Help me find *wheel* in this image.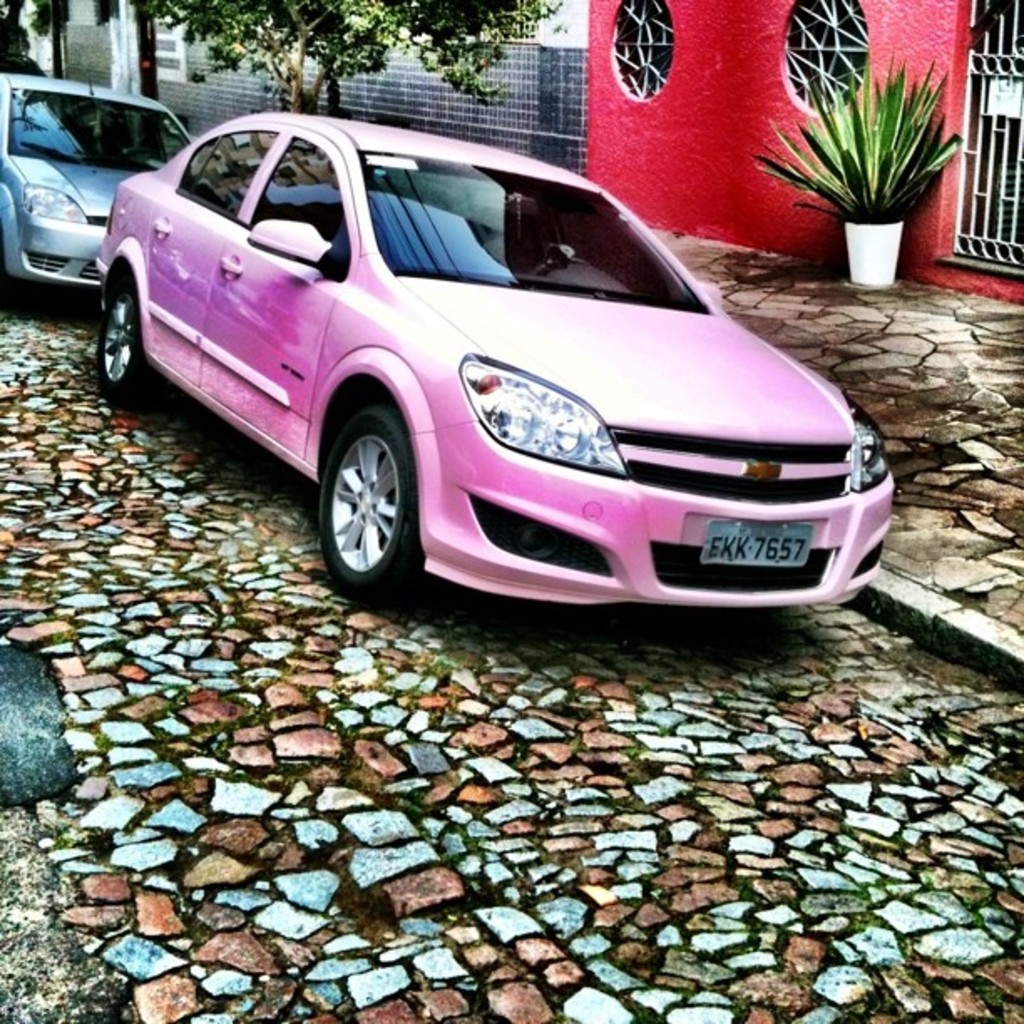
Found it: [308,397,422,587].
